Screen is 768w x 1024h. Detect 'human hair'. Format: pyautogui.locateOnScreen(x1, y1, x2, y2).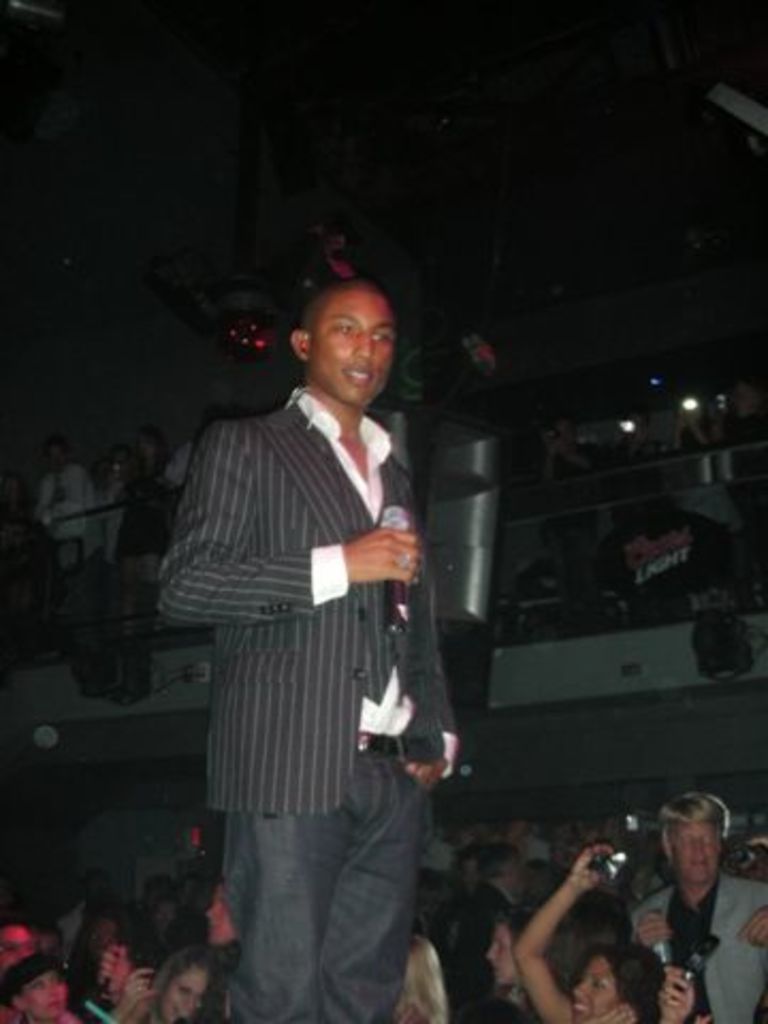
pyautogui.locateOnScreen(578, 941, 663, 1020).
